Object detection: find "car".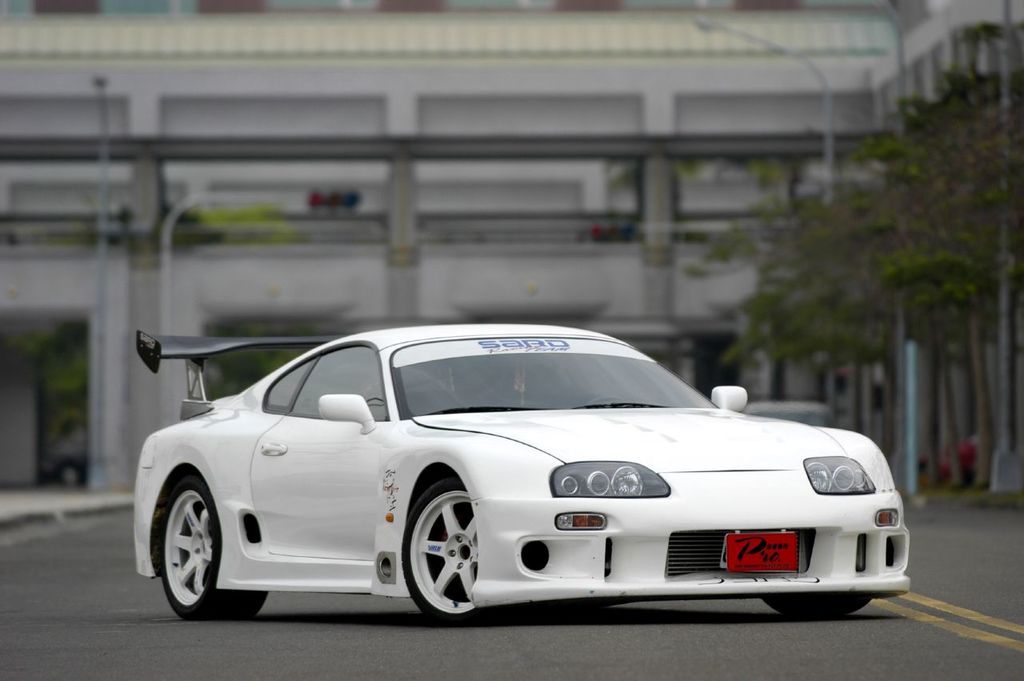
pyautogui.locateOnScreen(740, 401, 830, 427).
